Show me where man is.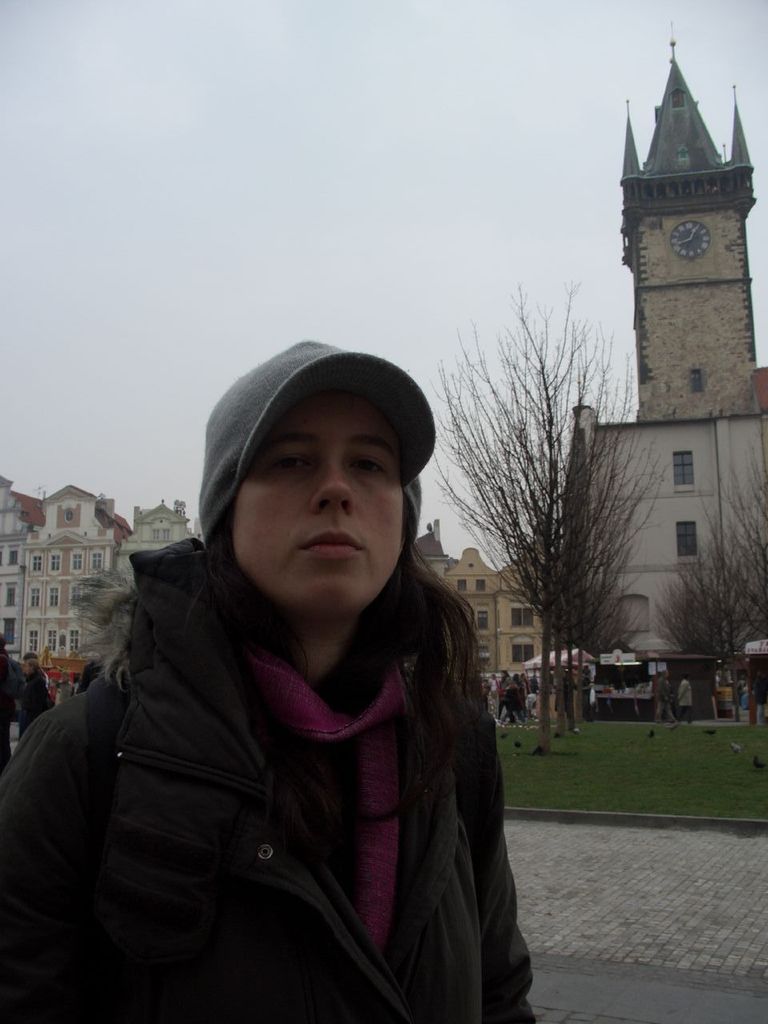
man is at BBox(21, 308, 575, 1020).
